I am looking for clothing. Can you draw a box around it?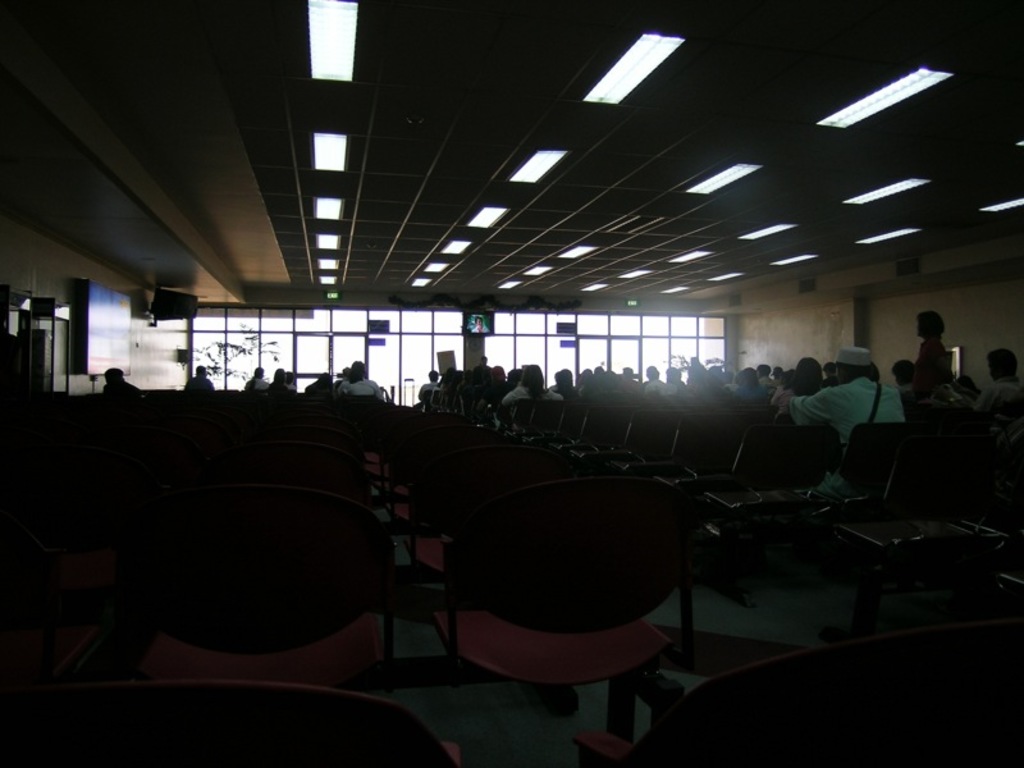
Sure, the bounding box is BBox(183, 372, 218, 396).
